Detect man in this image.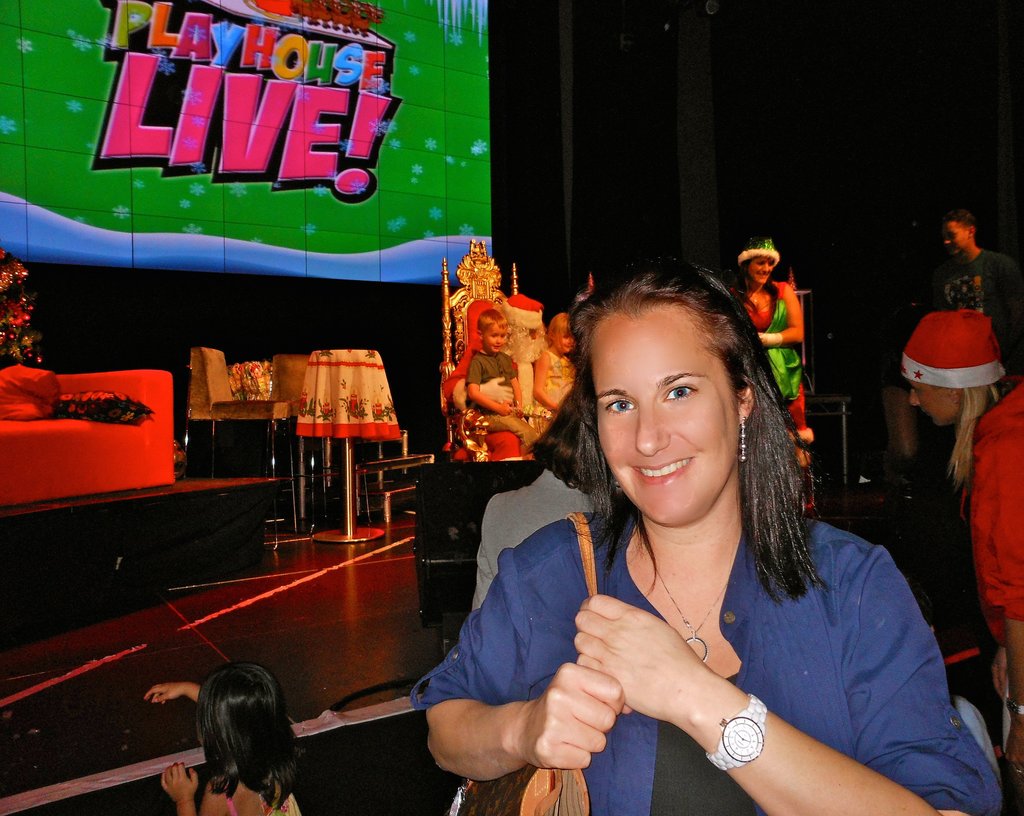
Detection: (934, 212, 1023, 376).
